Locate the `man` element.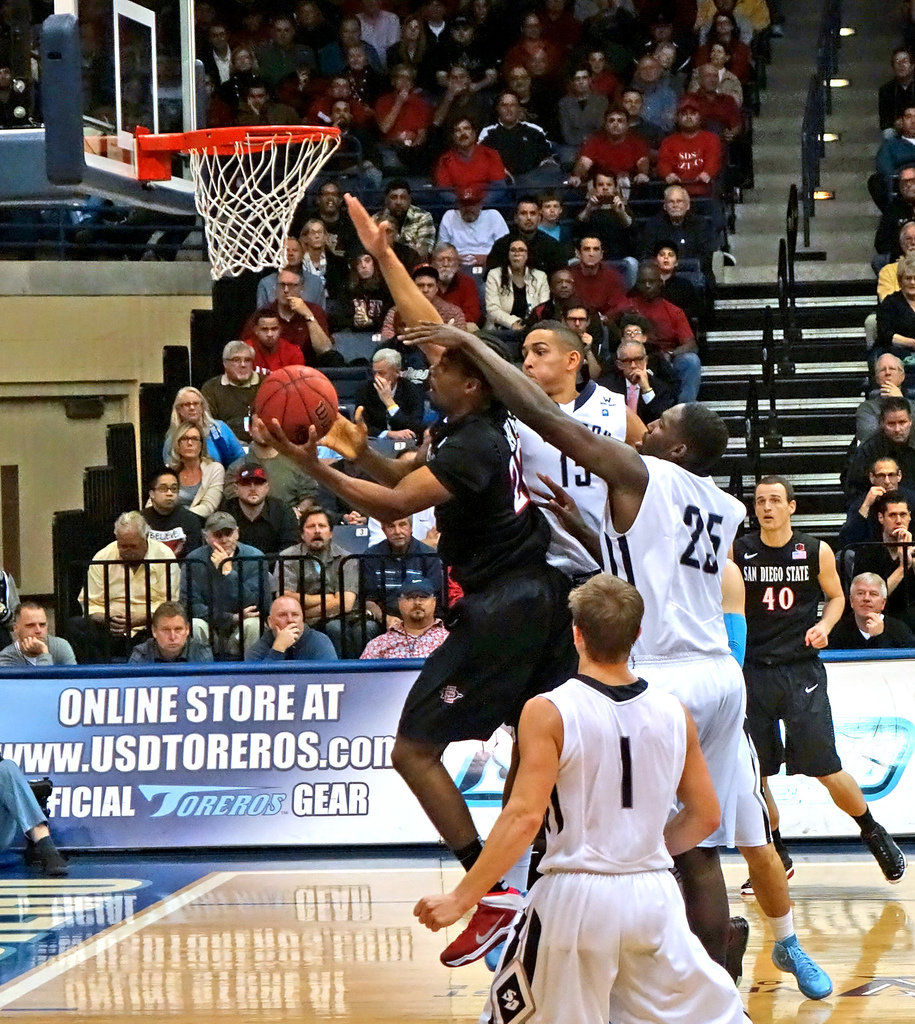
Element bbox: bbox=(368, 447, 441, 545).
